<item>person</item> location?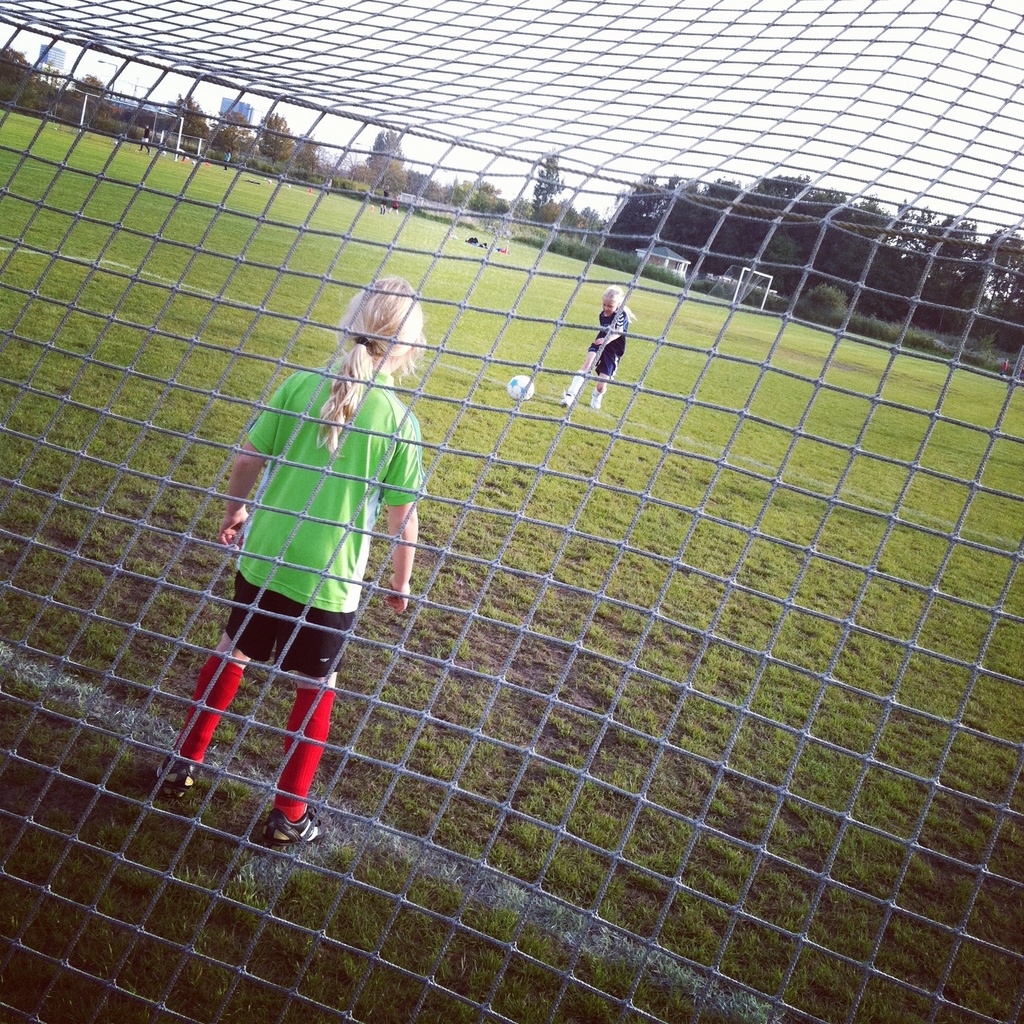
(x1=221, y1=147, x2=232, y2=168)
